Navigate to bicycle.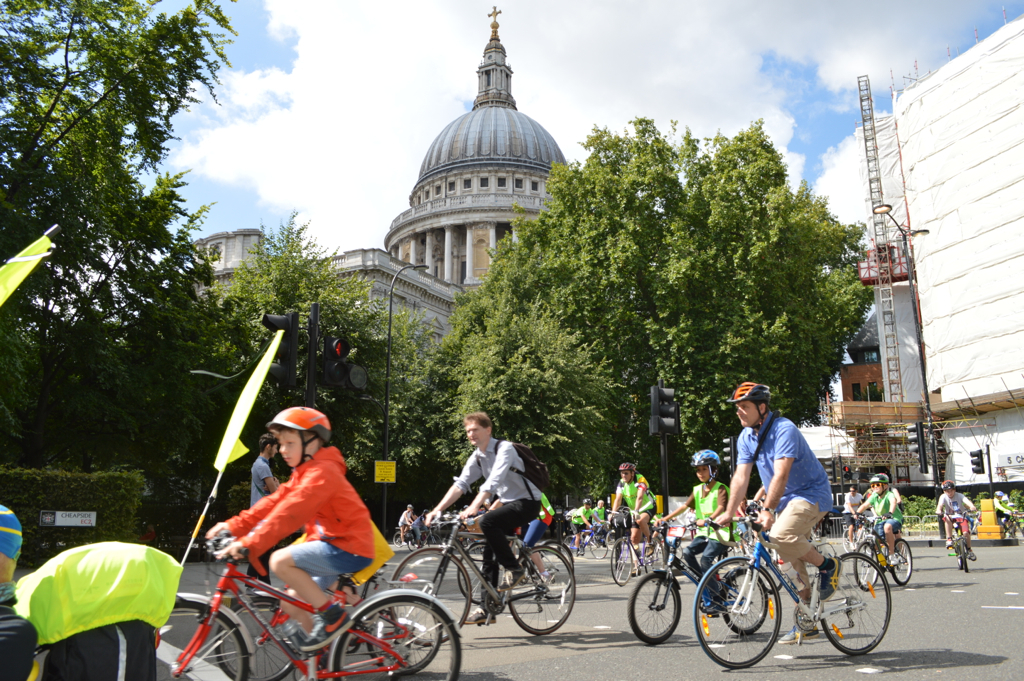
Navigation target: [x1=845, y1=509, x2=919, y2=592].
